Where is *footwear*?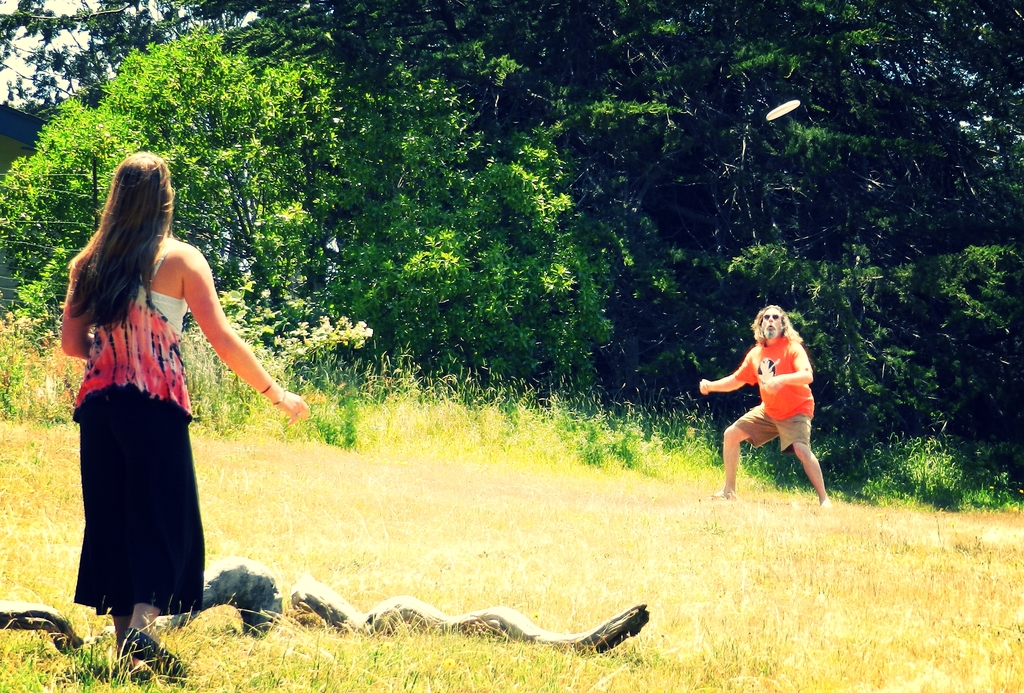
select_region(715, 495, 737, 501).
